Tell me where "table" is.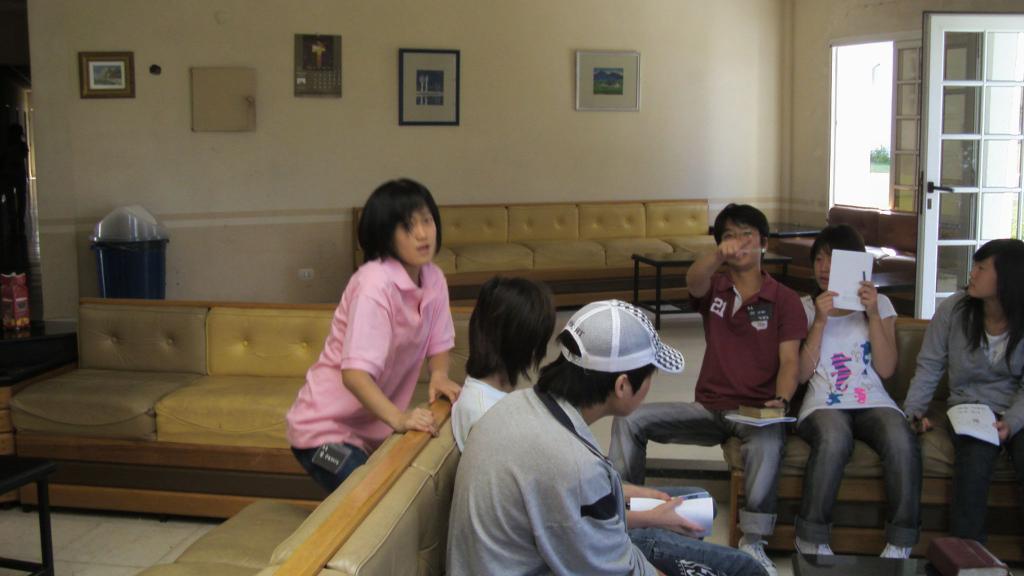
"table" is at (632, 244, 784, 331).
